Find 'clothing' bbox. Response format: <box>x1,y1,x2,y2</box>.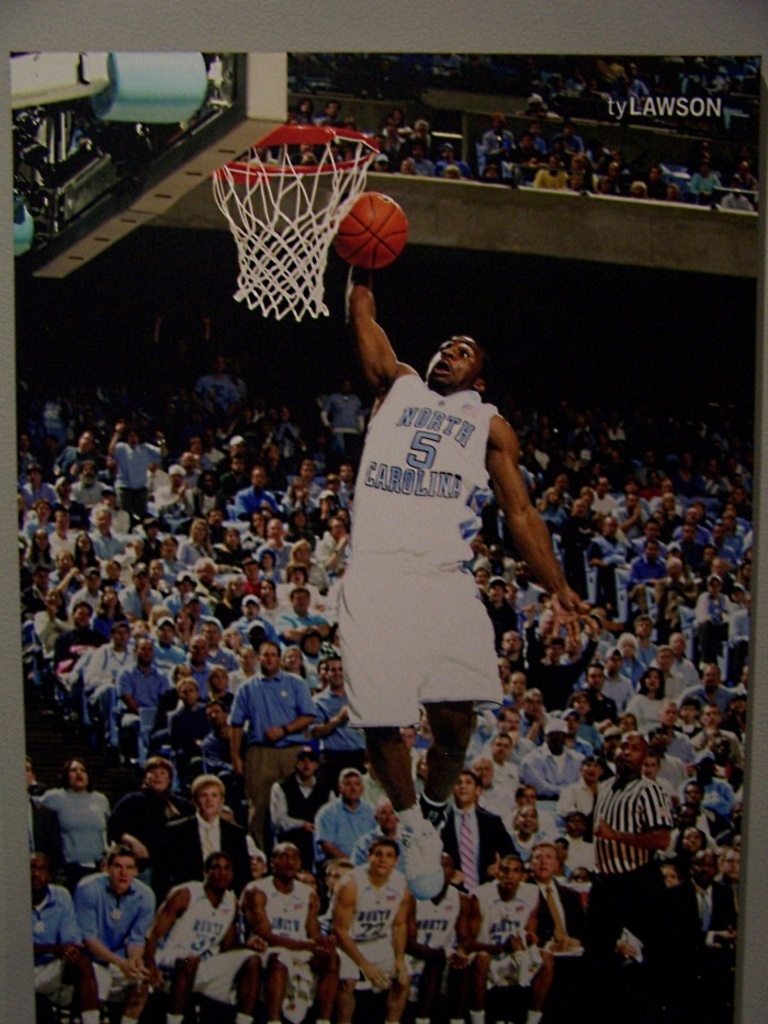
<box>271,786,328,856</box>.
